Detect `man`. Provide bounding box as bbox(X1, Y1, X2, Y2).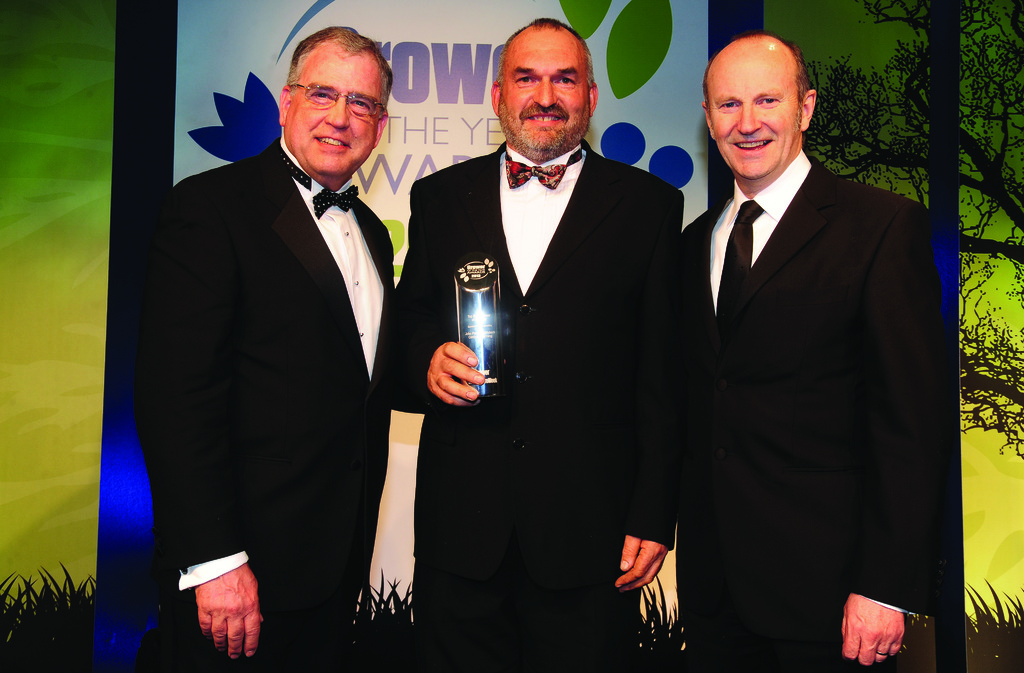
bbox(378, 15, 682, 672).
